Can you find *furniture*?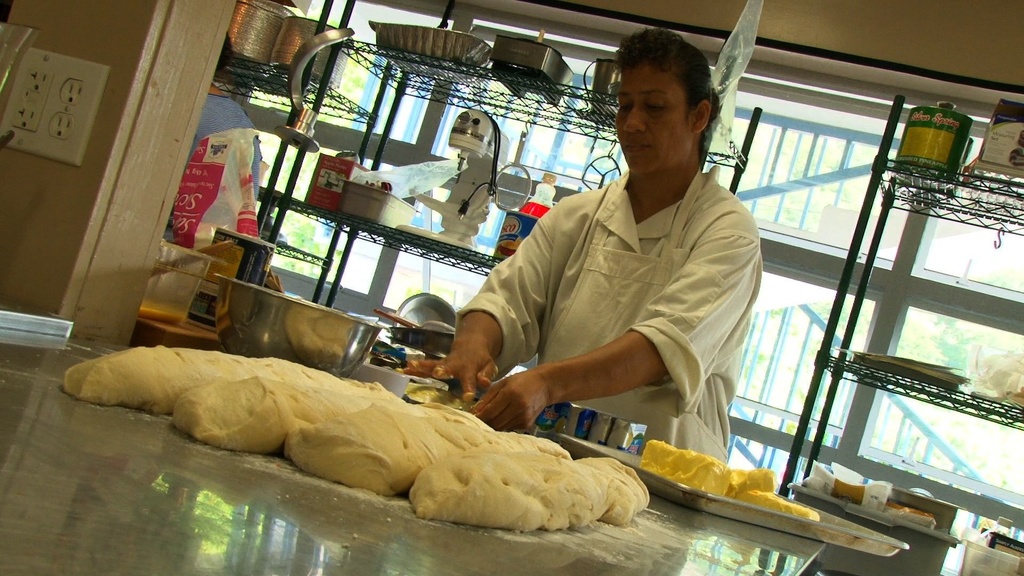
Yes, bounding box: left=268, top=2, right=764, bottom=308.
